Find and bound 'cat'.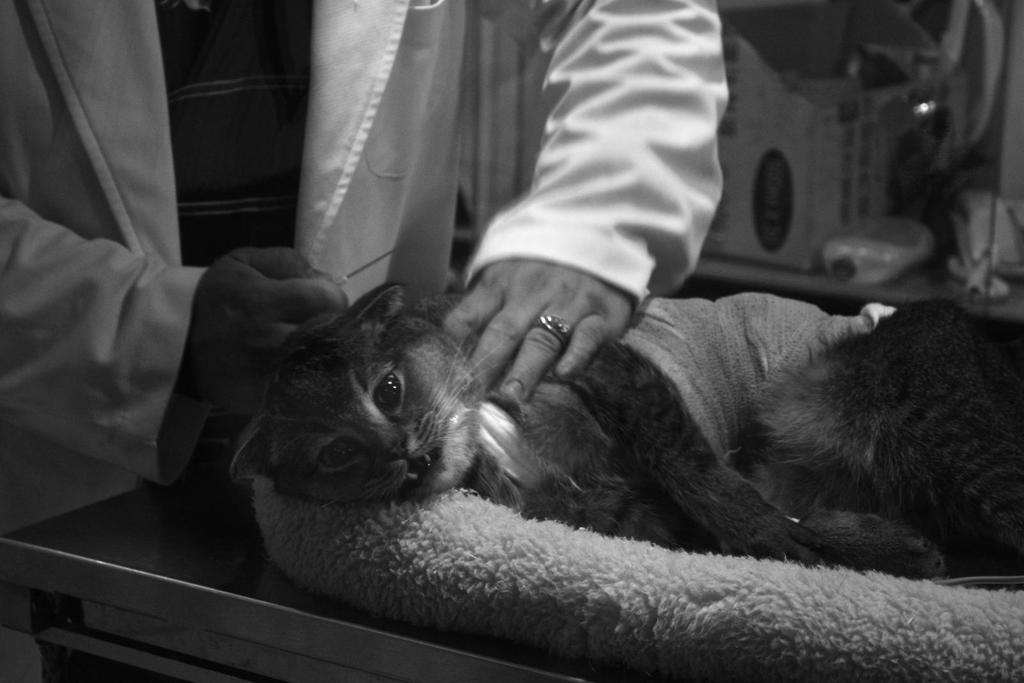
Bound: left=225, top=287, right=1023, bottom=588.
